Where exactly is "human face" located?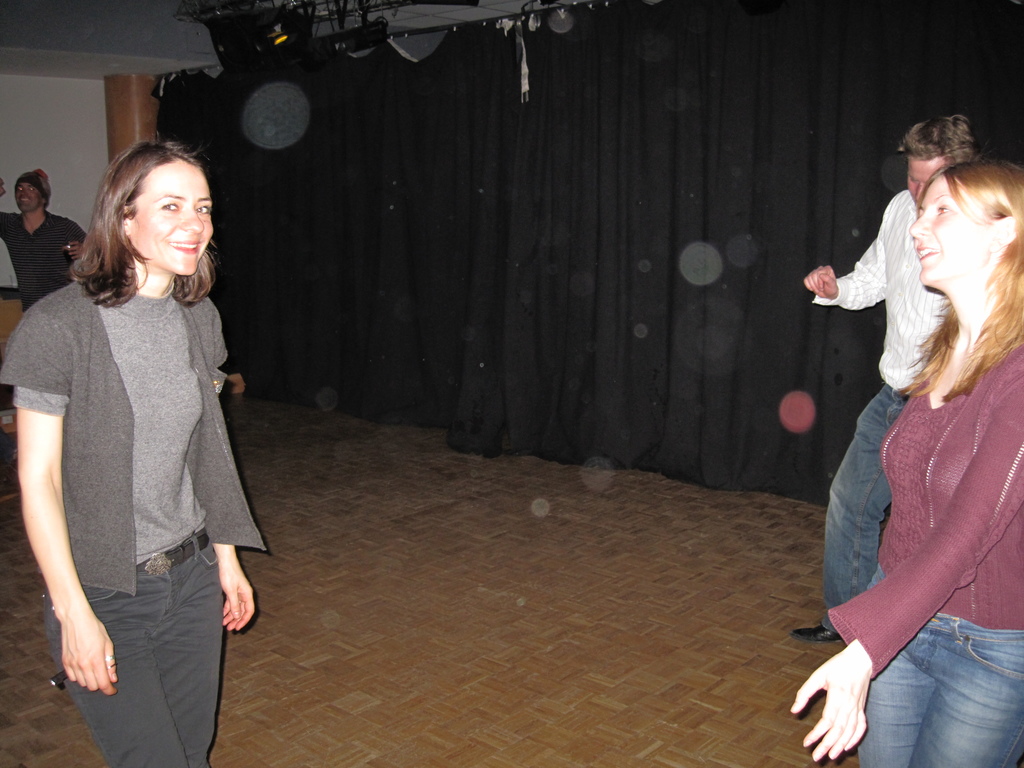
Its bounding box is [17,182,44,212].
